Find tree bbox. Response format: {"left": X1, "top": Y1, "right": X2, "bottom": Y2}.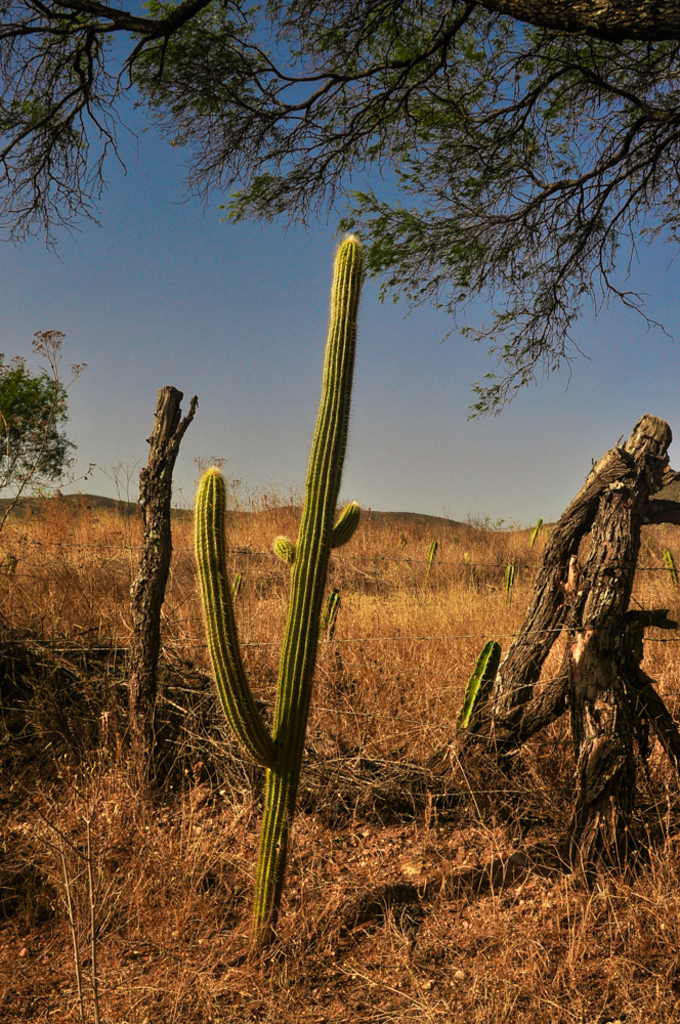
{"left": 0, "top": 0, "right": 679, "bottom": 420}.
